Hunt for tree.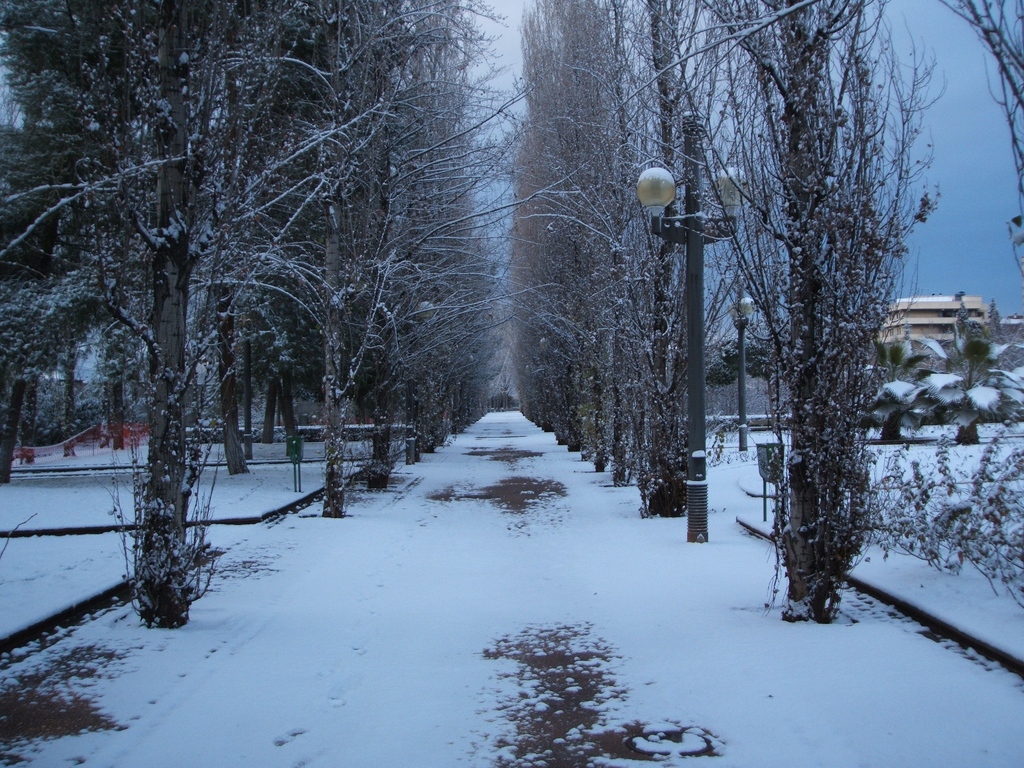
Hunted down at l=516, t=2, r=556, b=433.
